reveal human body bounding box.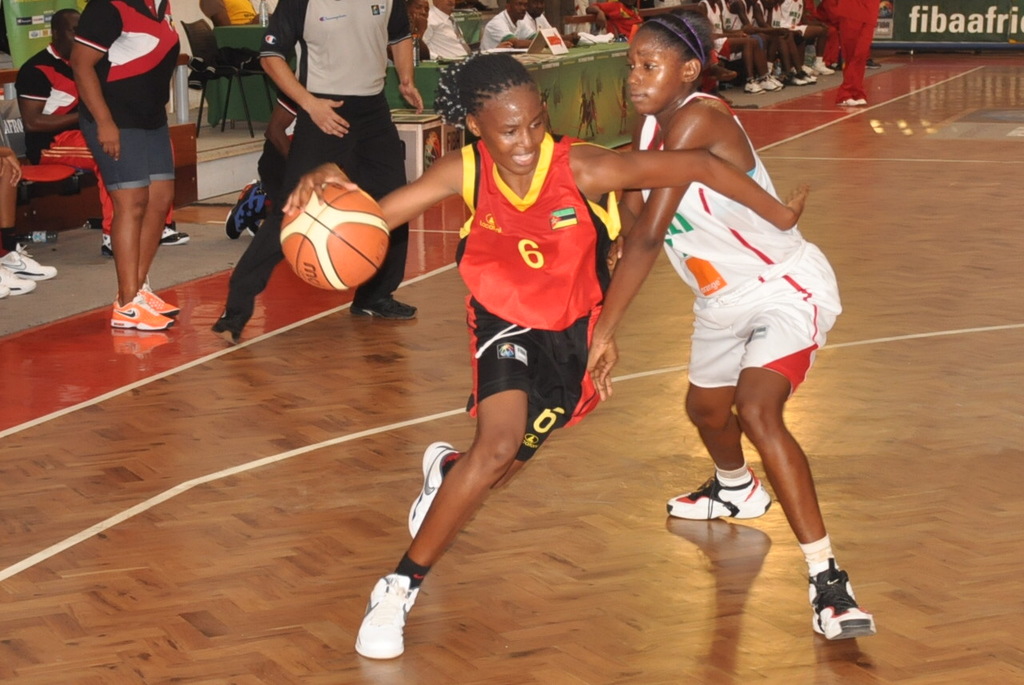
Revealed: {"left": 583, "top": 2, "right": 646, "bottom": 36}.
